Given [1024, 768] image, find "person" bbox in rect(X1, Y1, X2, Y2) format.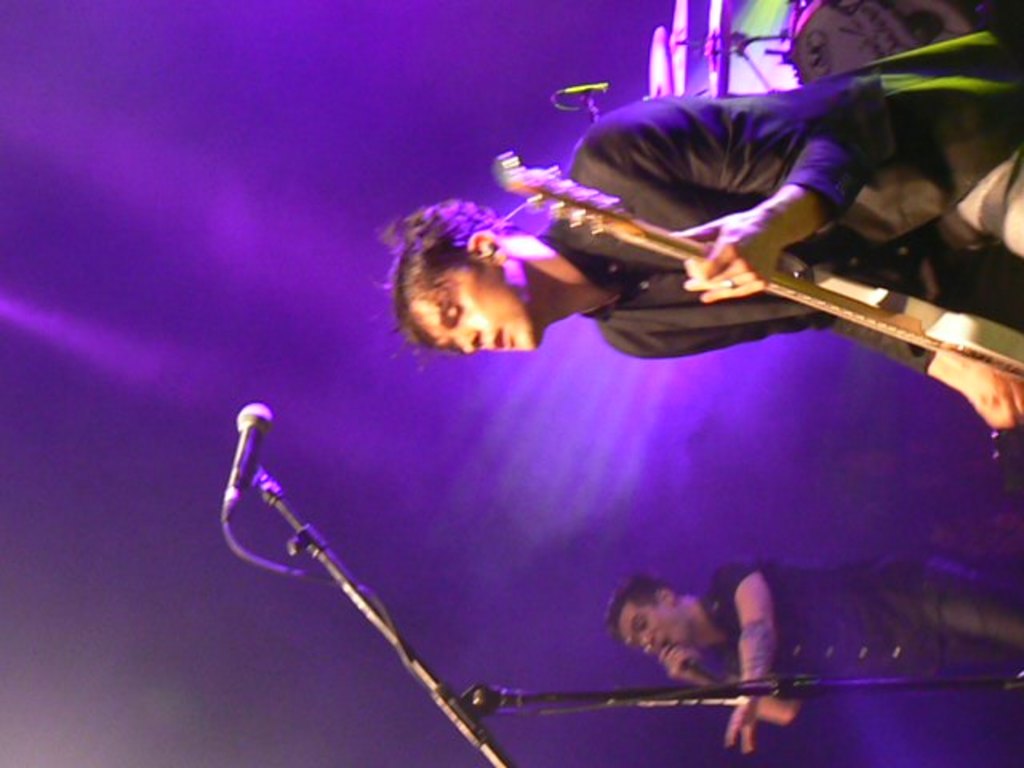
rect(432, 62, 971, 410).
